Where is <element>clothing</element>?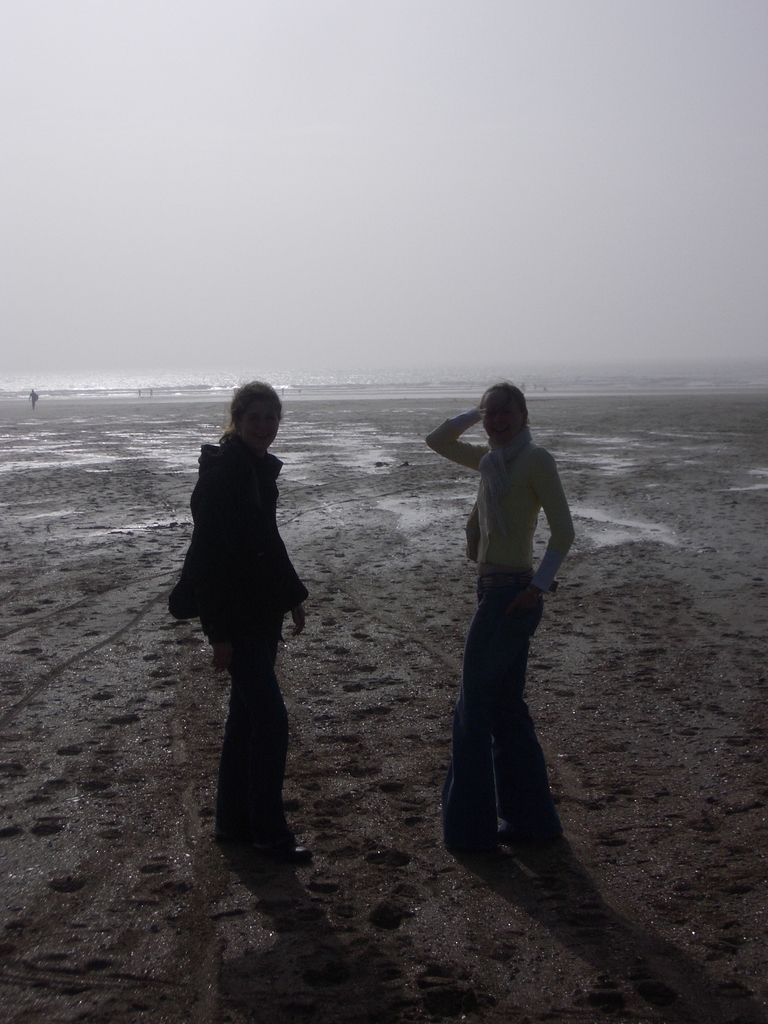
box(168, 440, 318, 818).
